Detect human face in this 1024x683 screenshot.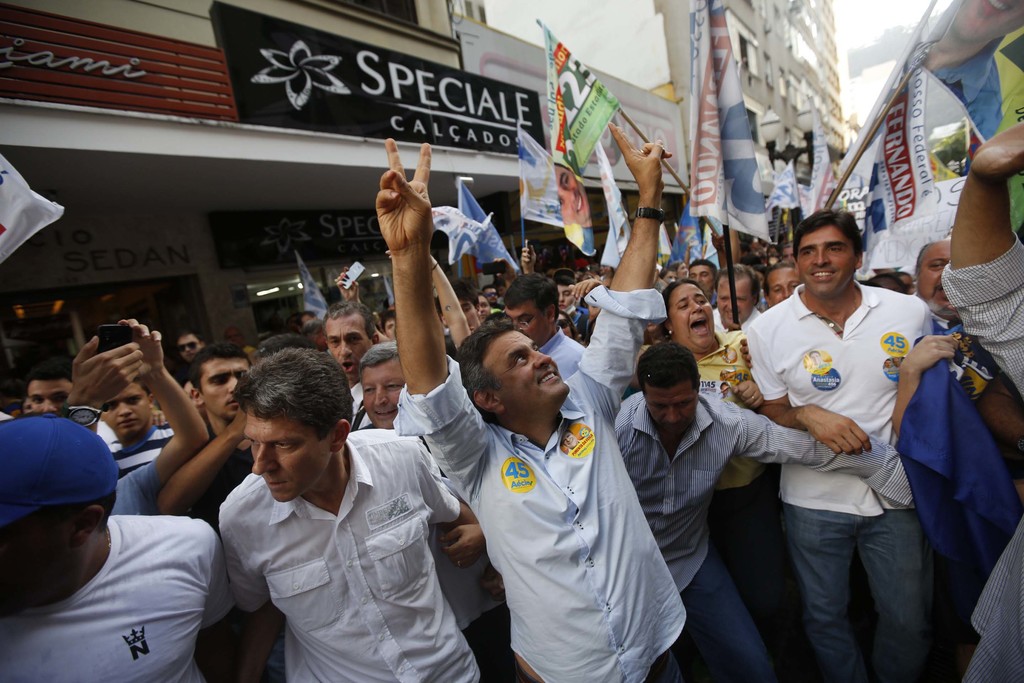
Detection: <box>557,284,573,311</box>.
